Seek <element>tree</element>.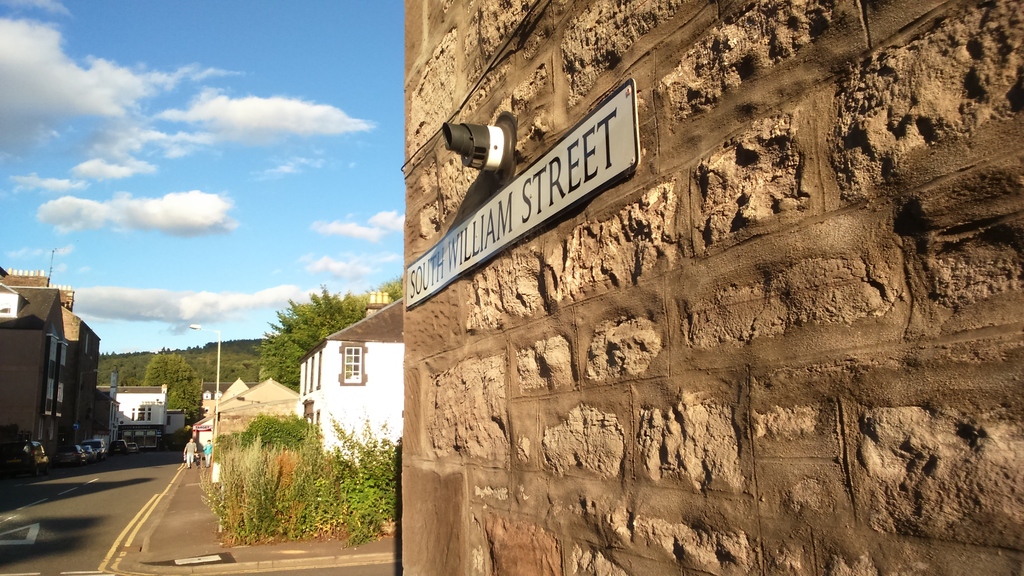
[255,277,370,389].
